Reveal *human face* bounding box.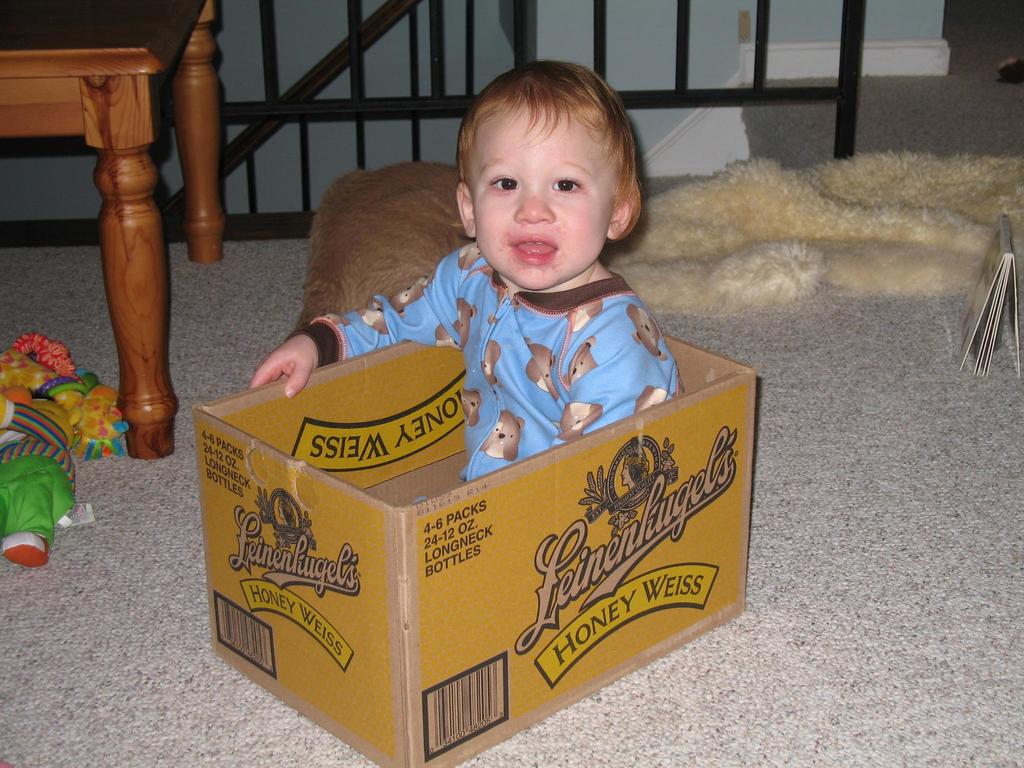
Revealed: x1=474, y1=106, x2=605, y2=291.
